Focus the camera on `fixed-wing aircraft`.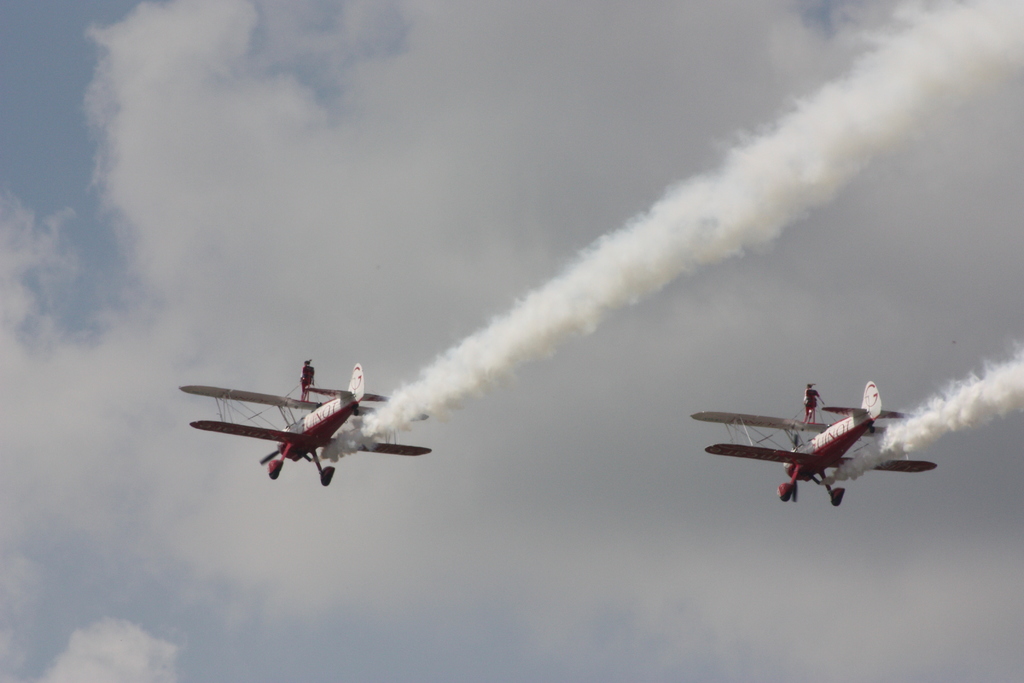
Focus region: Rect(690, 383, 934, 504).
